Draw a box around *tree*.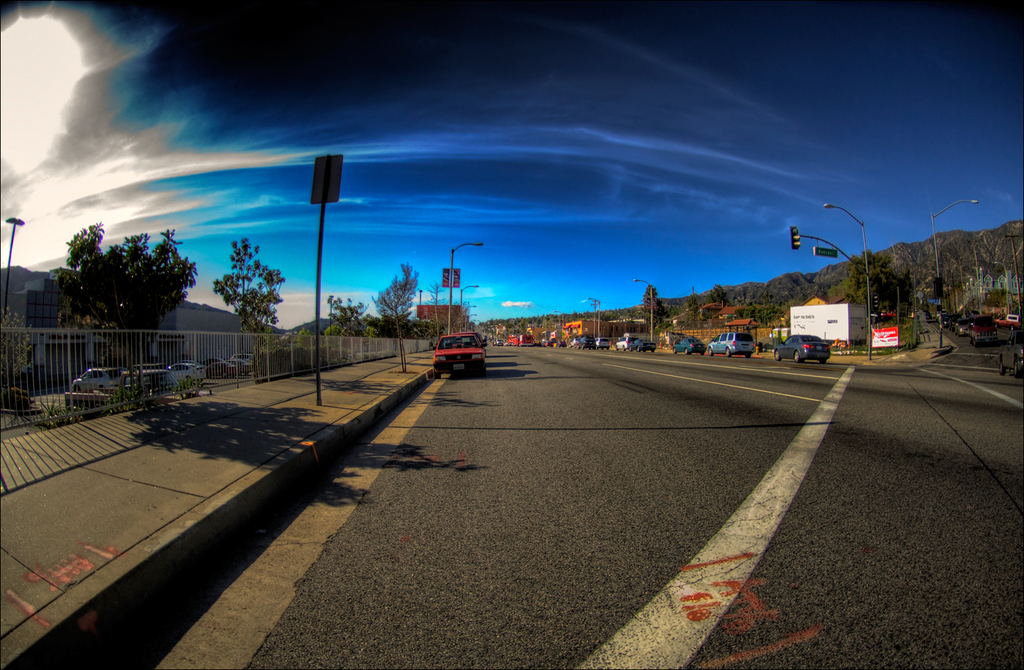
208:235:288:345.
